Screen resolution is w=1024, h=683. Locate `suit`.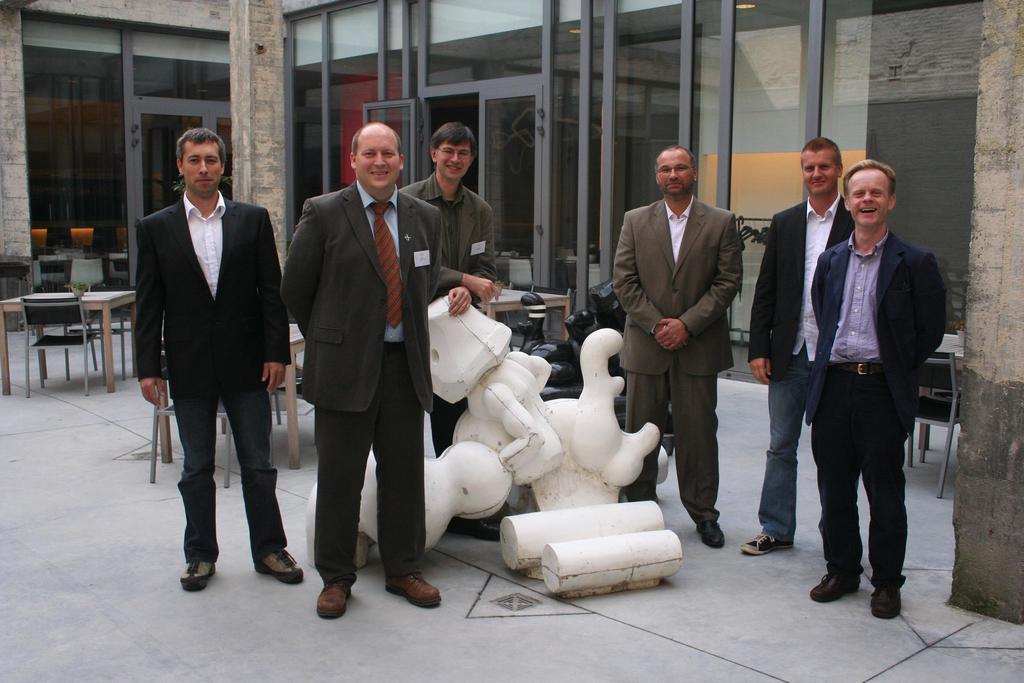
left=289, top=104, right=442, bottom=616.
